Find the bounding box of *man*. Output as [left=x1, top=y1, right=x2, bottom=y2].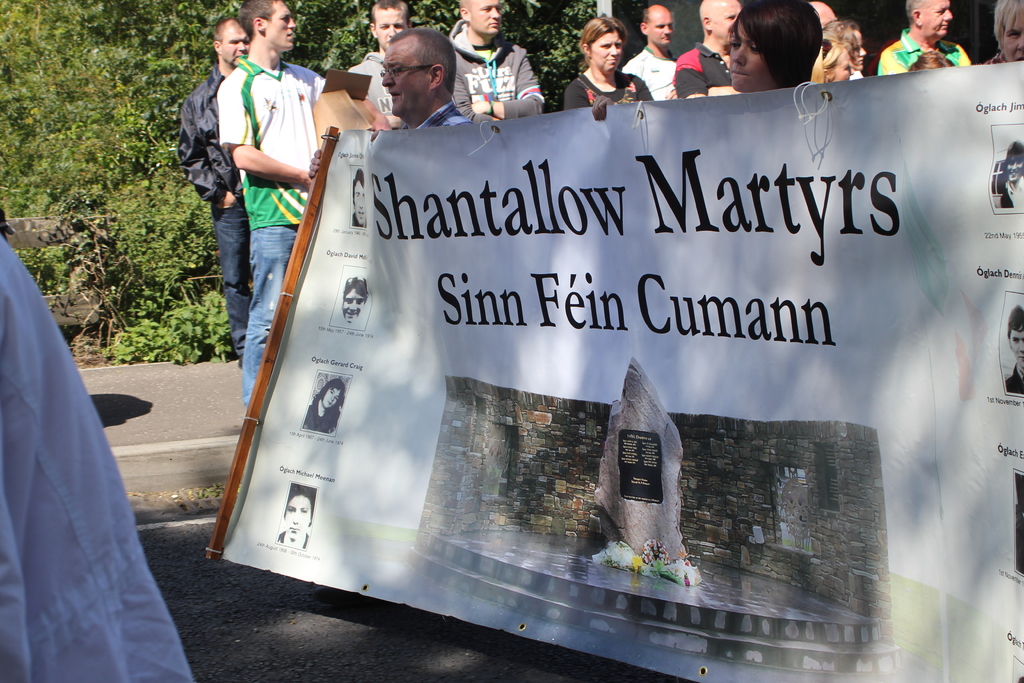
[left=168, top=10, right=257, bottom=371].
